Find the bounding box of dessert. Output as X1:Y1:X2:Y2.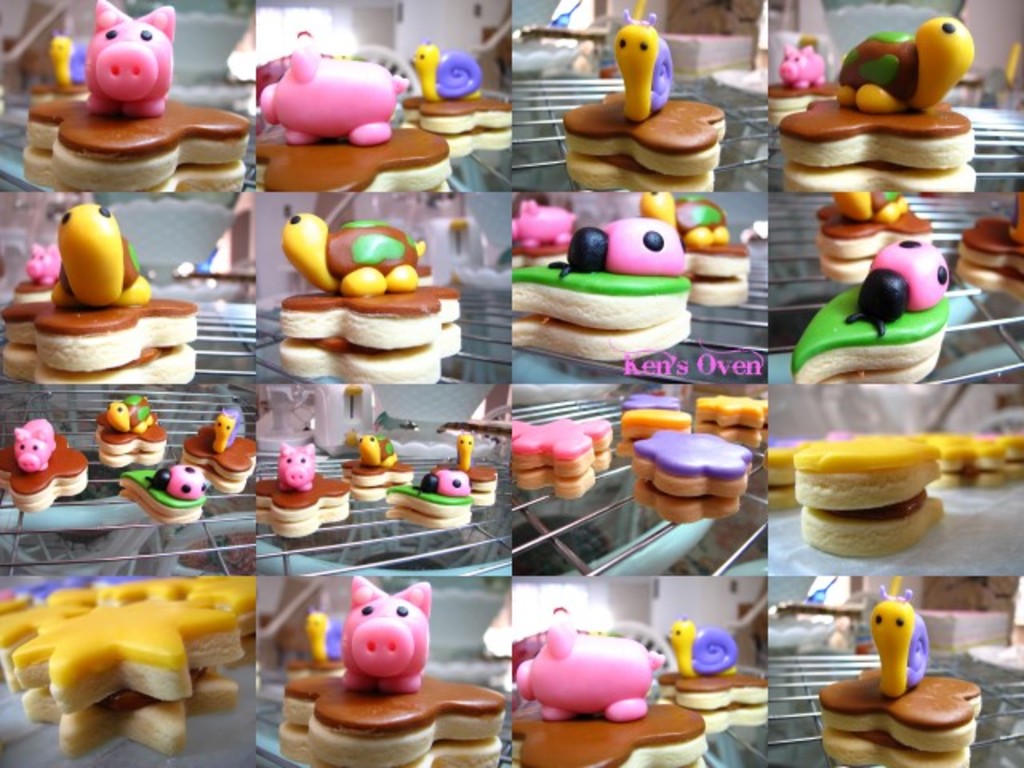
339:434:408:507.
